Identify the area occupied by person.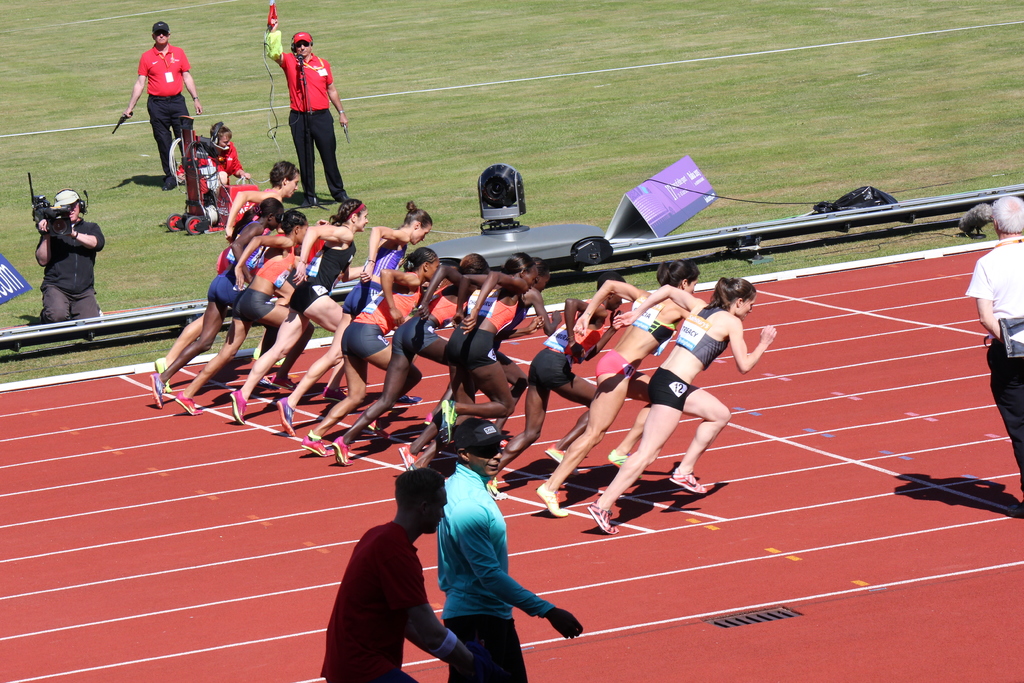
Area: BBox(255, 29, 358, 209).
